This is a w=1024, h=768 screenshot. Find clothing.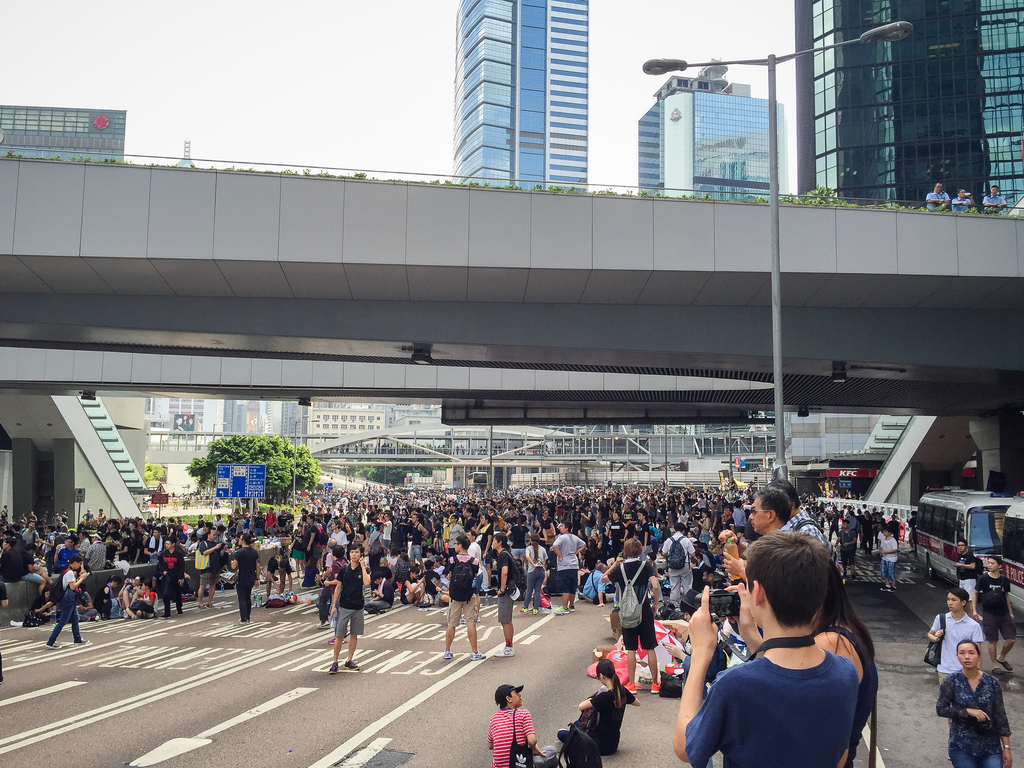
Bounding box: BBox(449, 589, 474, 633).
